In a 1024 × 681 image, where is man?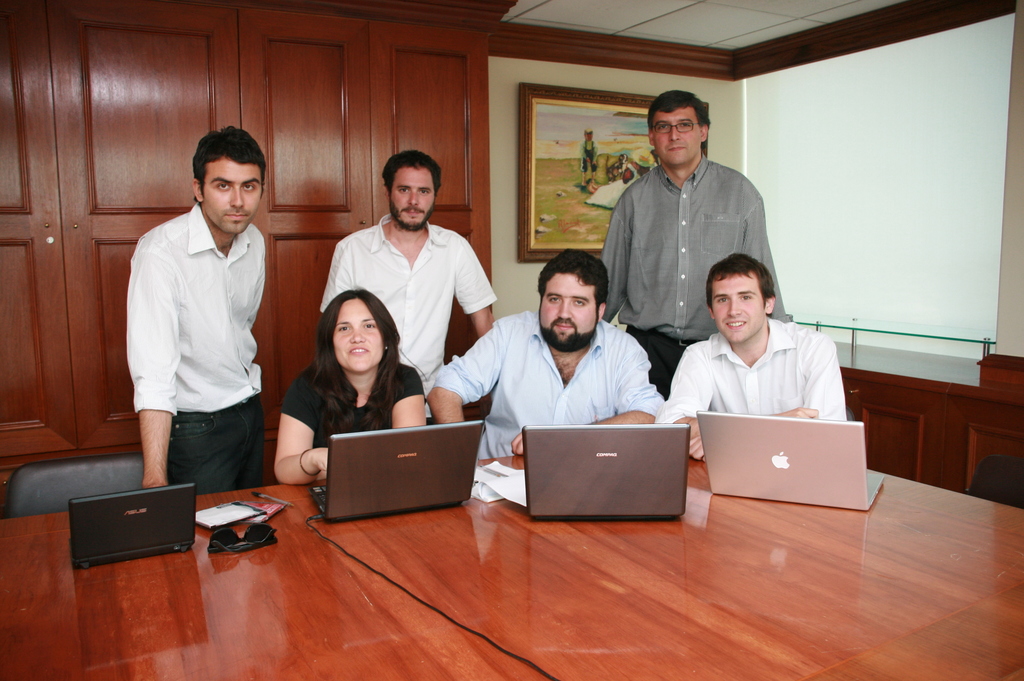
<box>424,251,670,462</box>.
